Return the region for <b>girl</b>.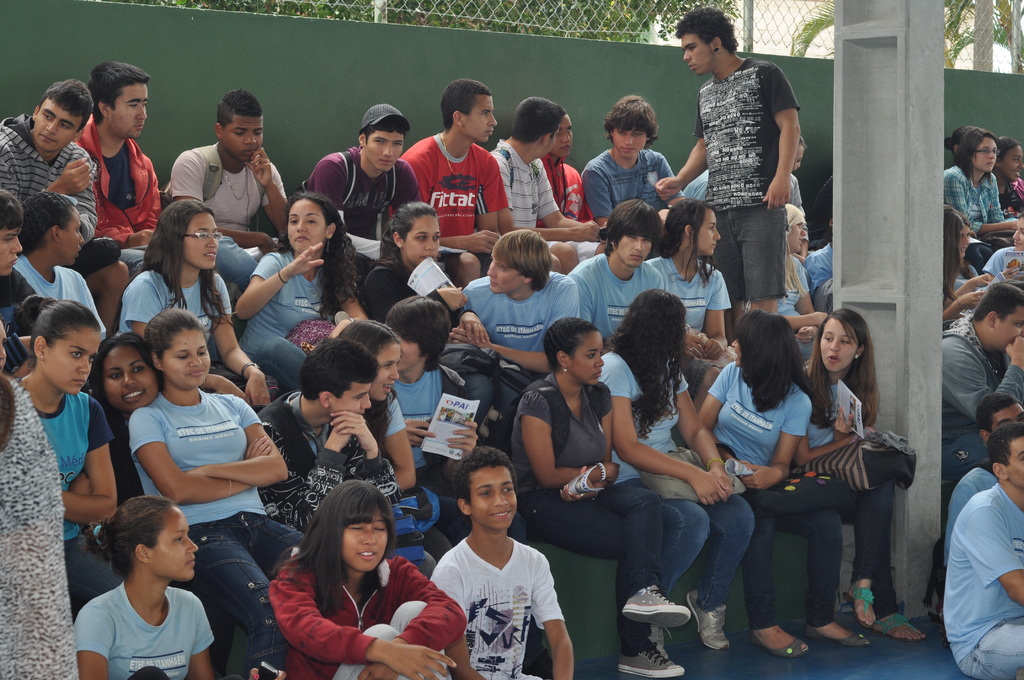
(234,190,371,395).
